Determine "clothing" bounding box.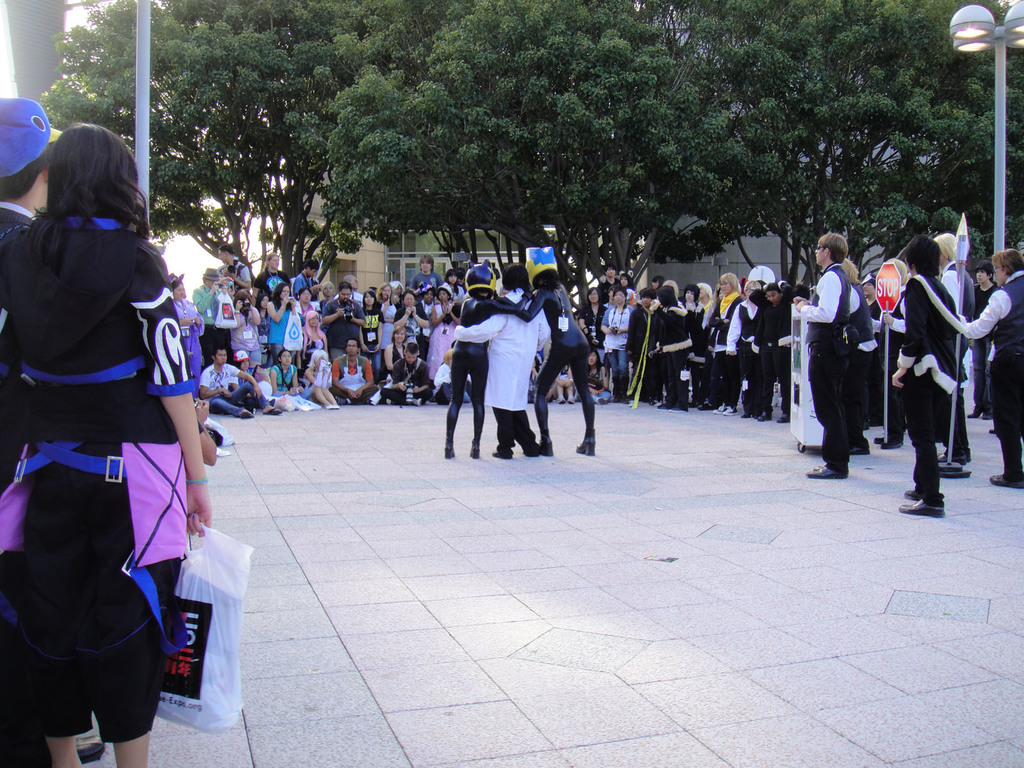
Determined: [x1=301, y1=294, x2=330, y2=343].
